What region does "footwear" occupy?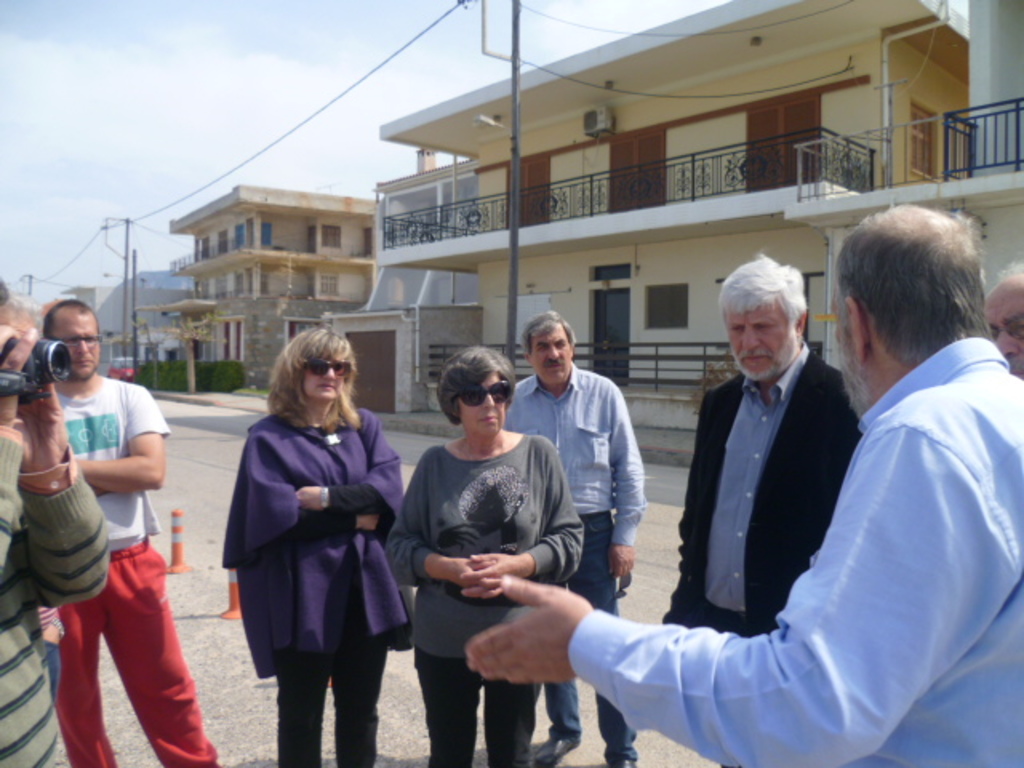
[left=528, top=728, right=584, bottom=766].
